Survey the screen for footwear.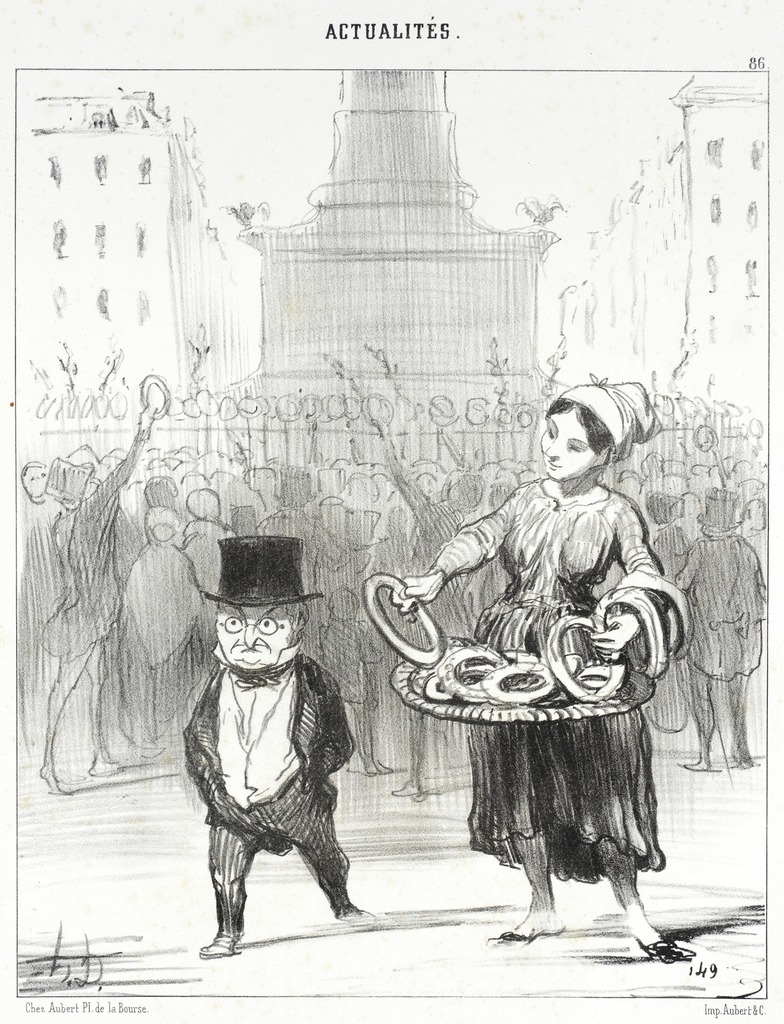
Survey found: 628/932/707/963.
